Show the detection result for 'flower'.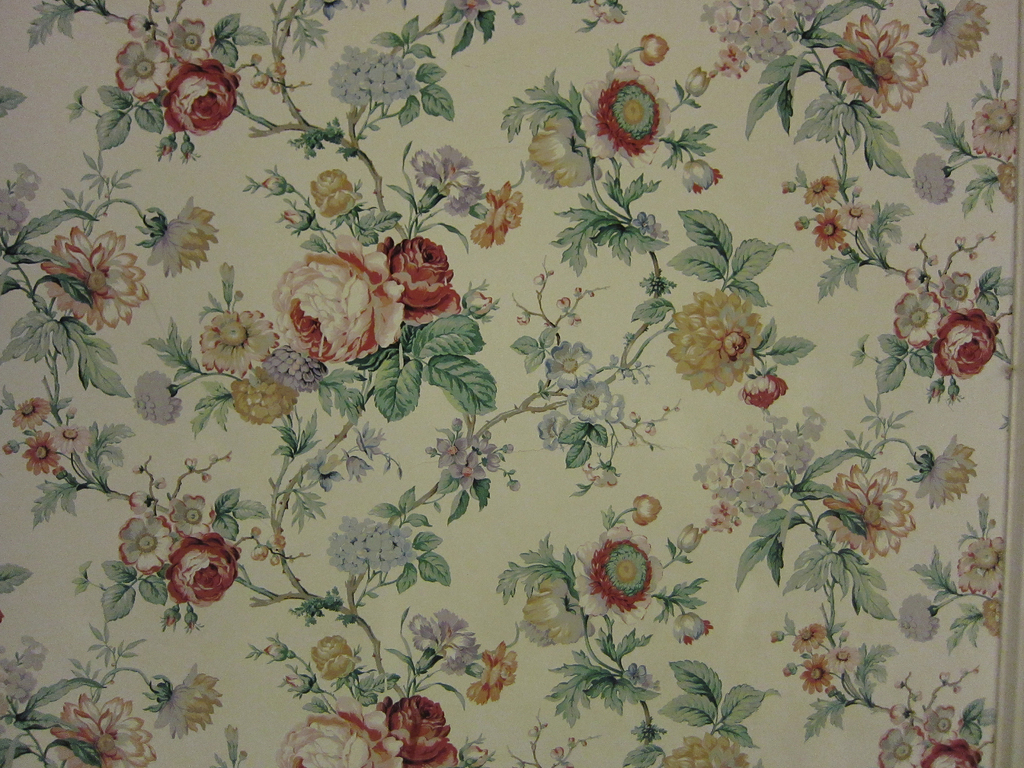
516,572,584,650.
